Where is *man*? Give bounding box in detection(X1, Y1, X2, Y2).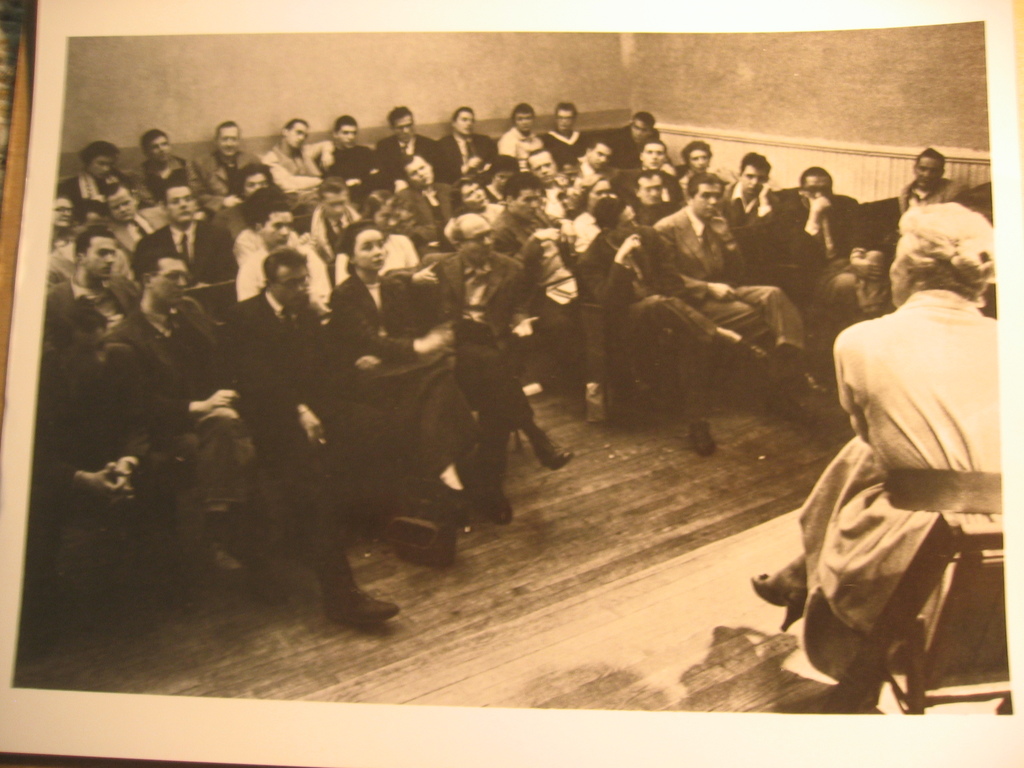
detection(504, 102, 534, 156).
